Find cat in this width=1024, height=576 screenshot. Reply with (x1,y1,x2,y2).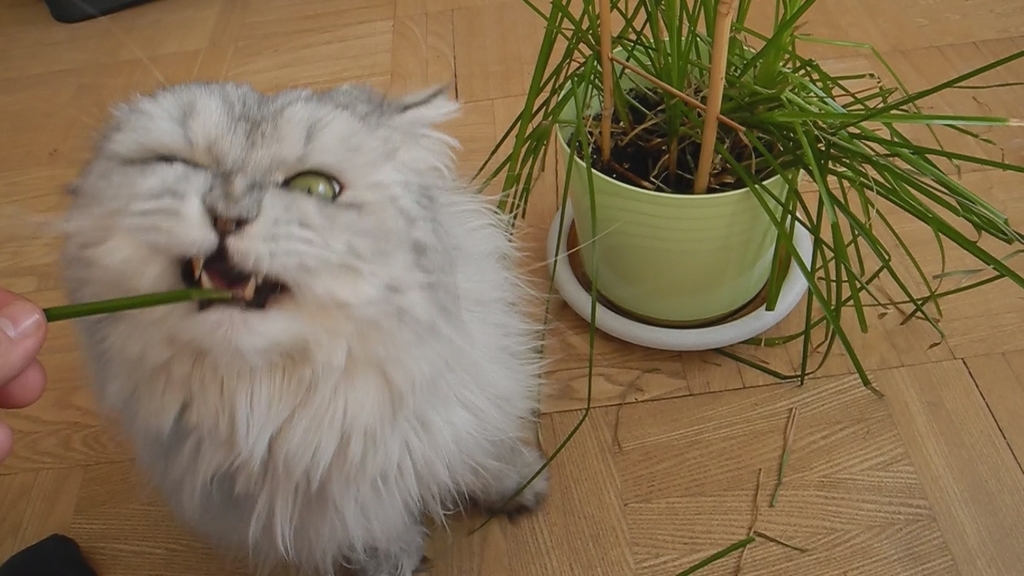
(39,1,620,574).
